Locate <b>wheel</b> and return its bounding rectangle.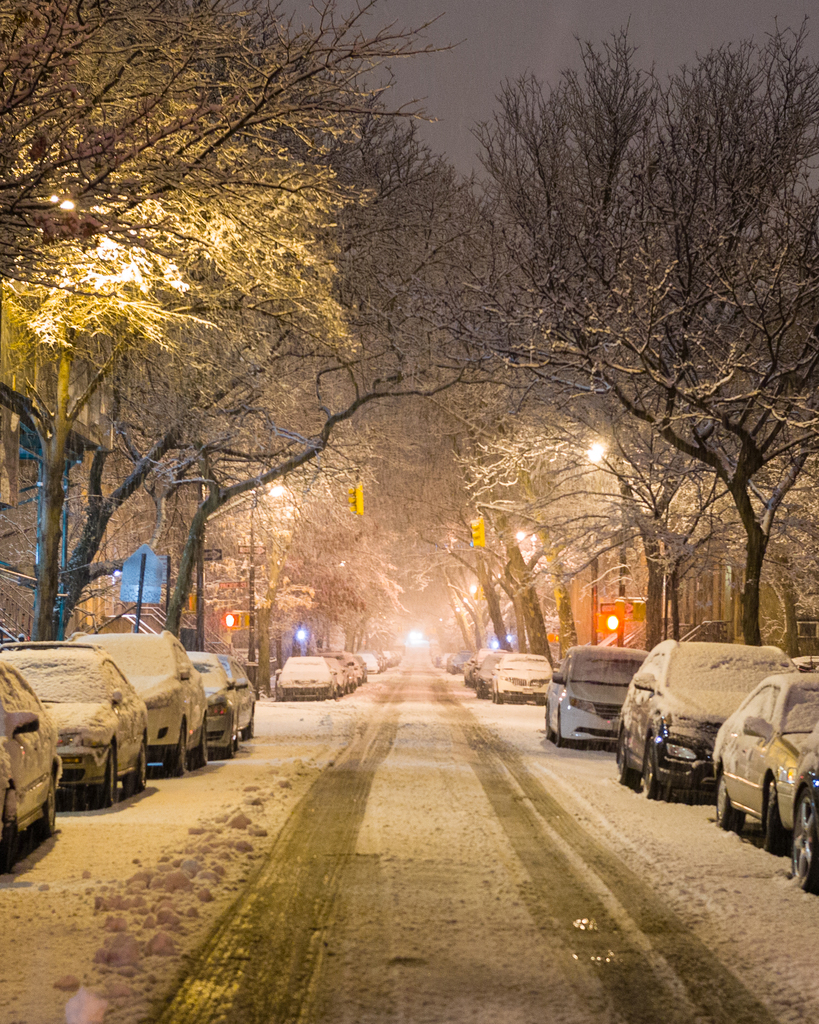
<region>550, 706, 566, 748</region>.
